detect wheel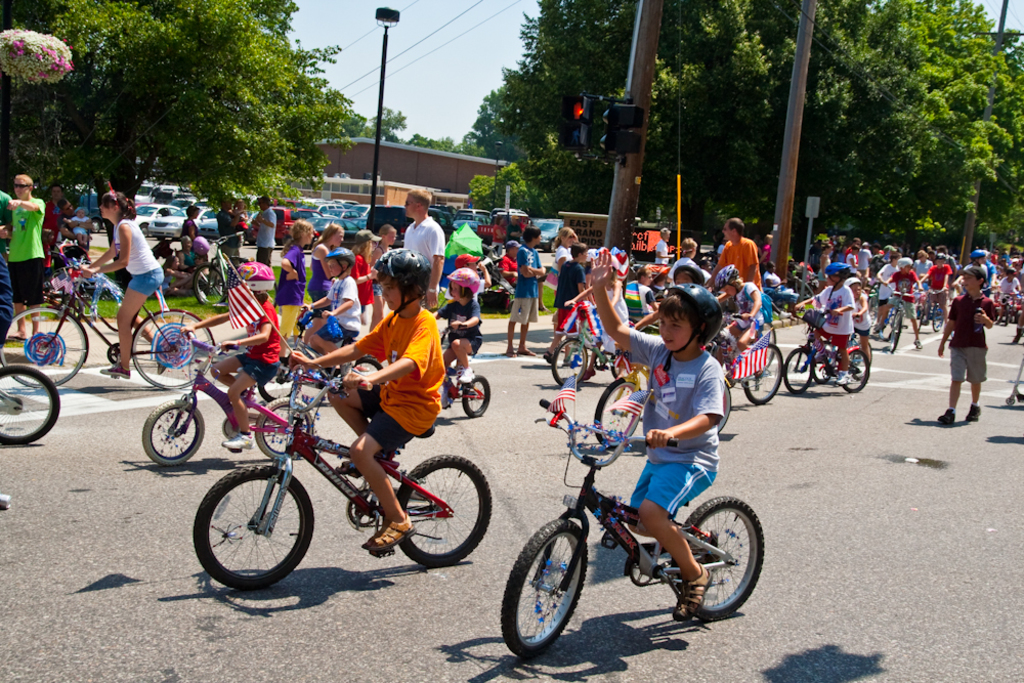
x1=257, y1=397, x2=317, y2=462
